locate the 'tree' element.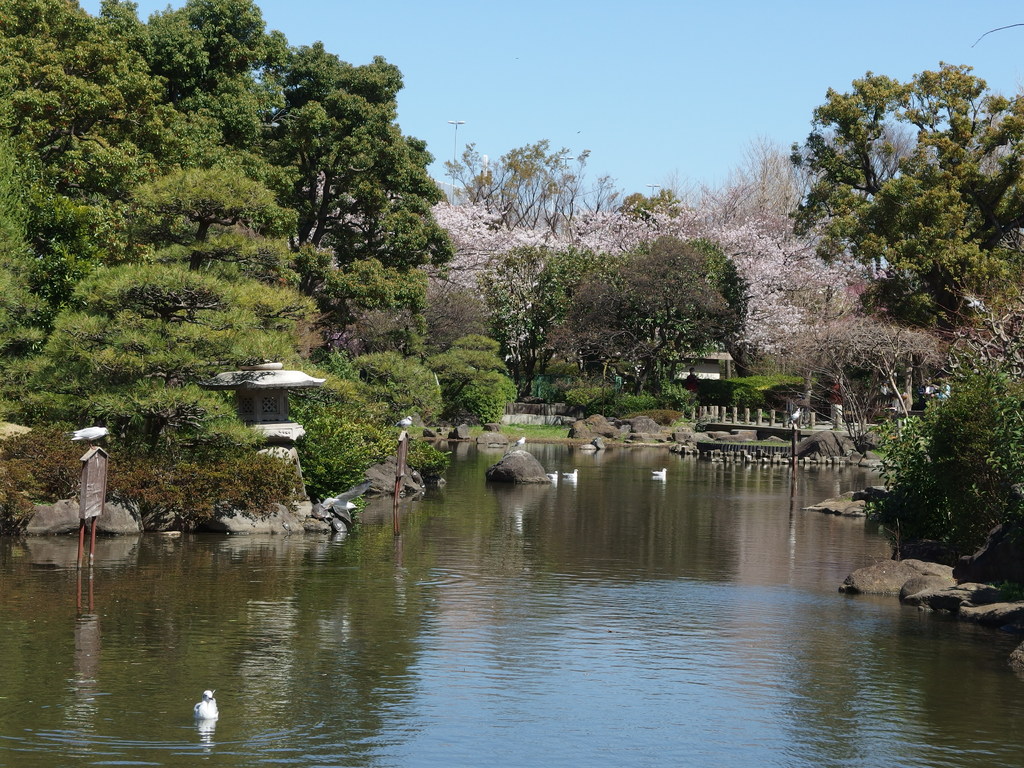
Element bbox: select_region(769, 47, 996, 469).
